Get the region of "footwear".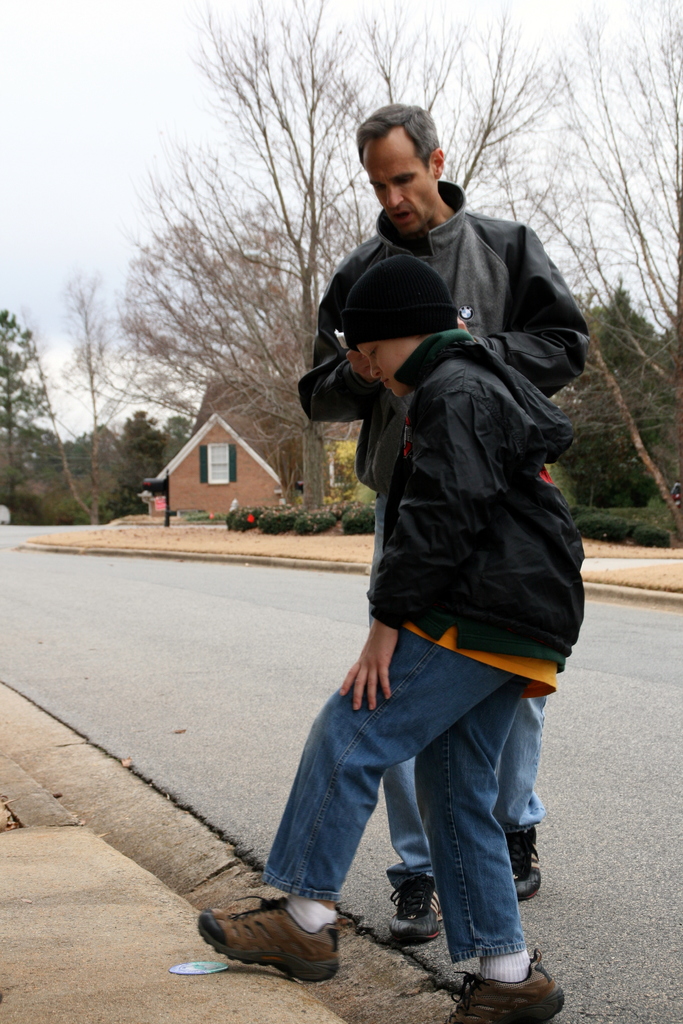
rect(446, 947, 565, 1023).
